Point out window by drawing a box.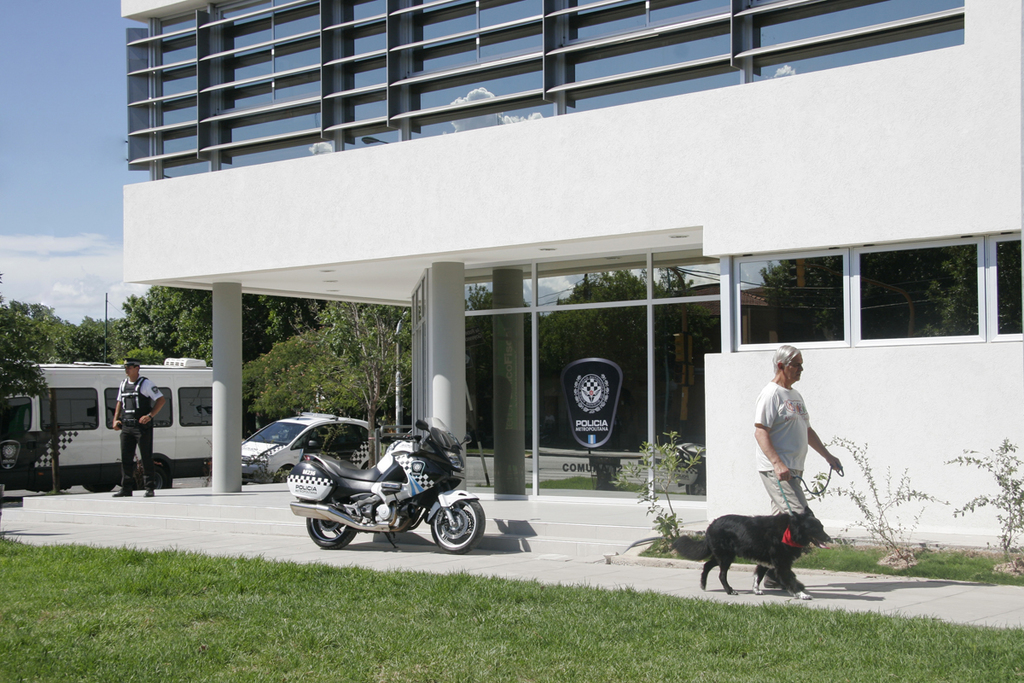
(835,226,1002,363).
